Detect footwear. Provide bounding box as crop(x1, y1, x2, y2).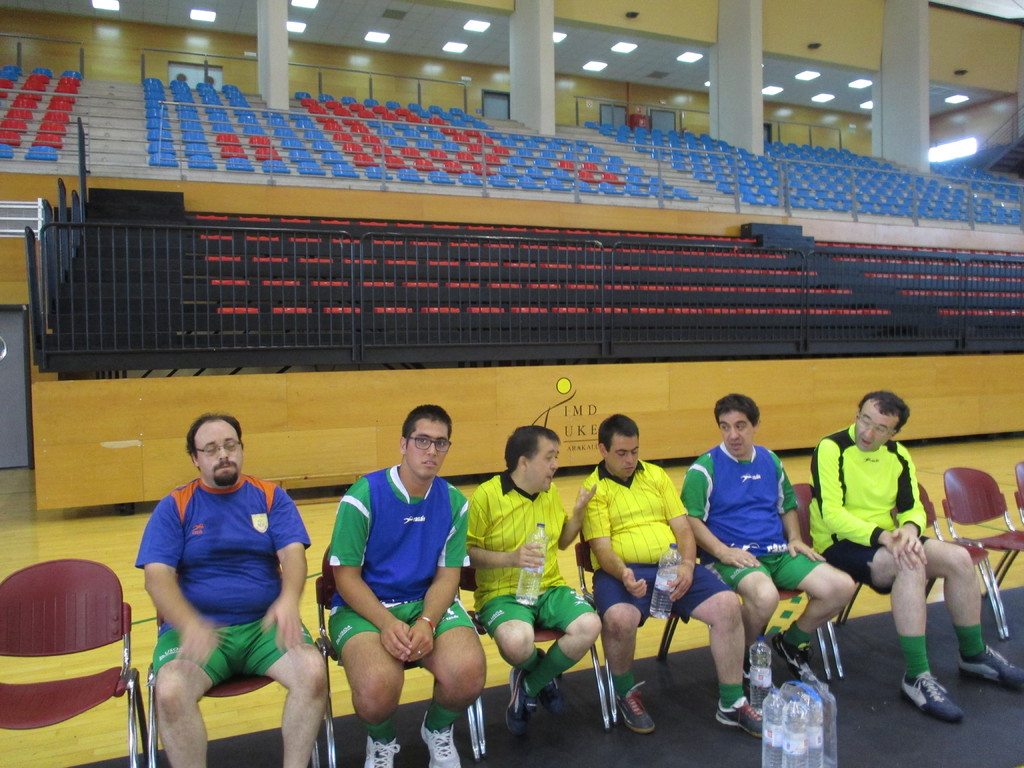
crop(417, 706, 459, 767).
